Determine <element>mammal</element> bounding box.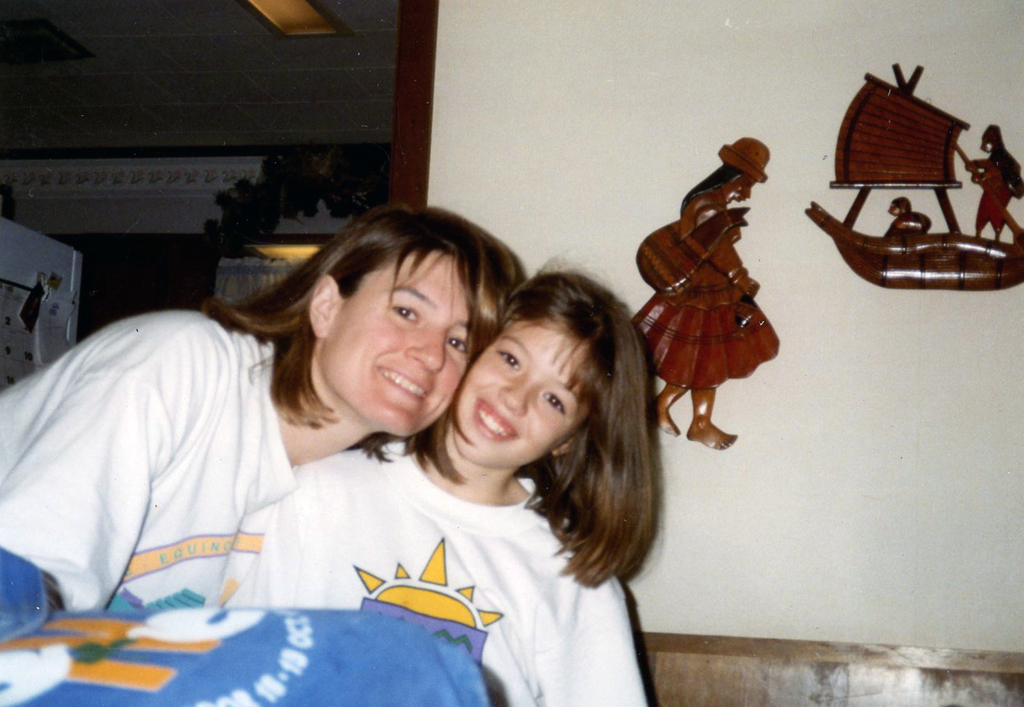
Determined: [888, 197, 931, 237].
